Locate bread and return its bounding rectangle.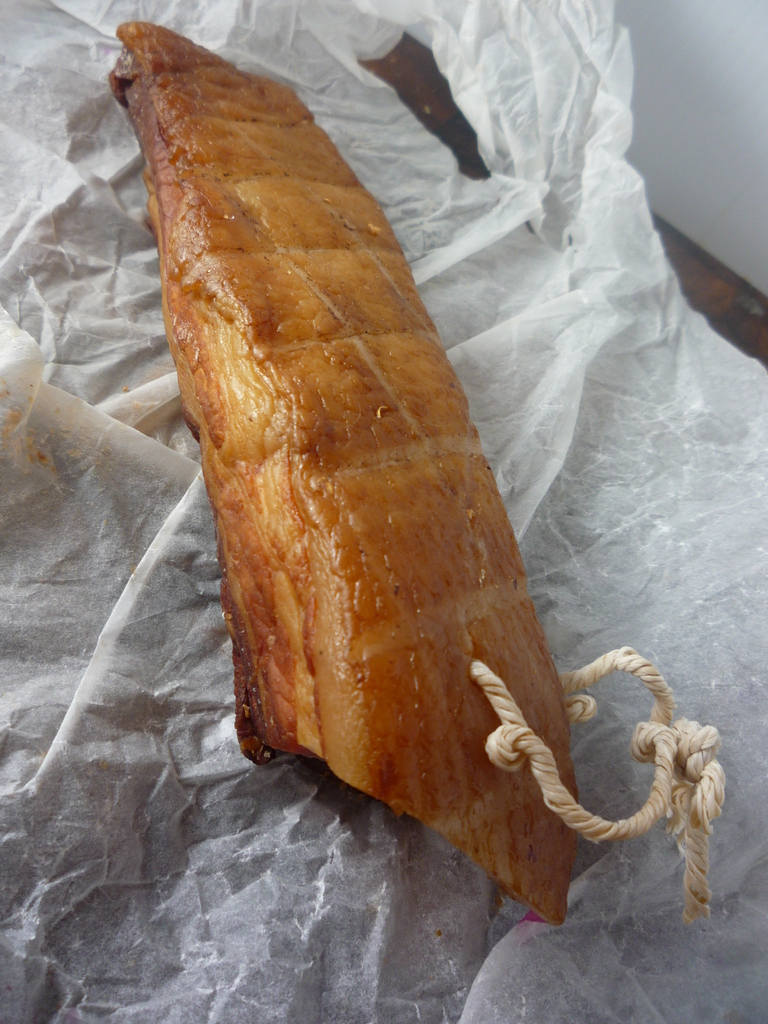
(x1=112, y1=22, x2=575, y2=925).
